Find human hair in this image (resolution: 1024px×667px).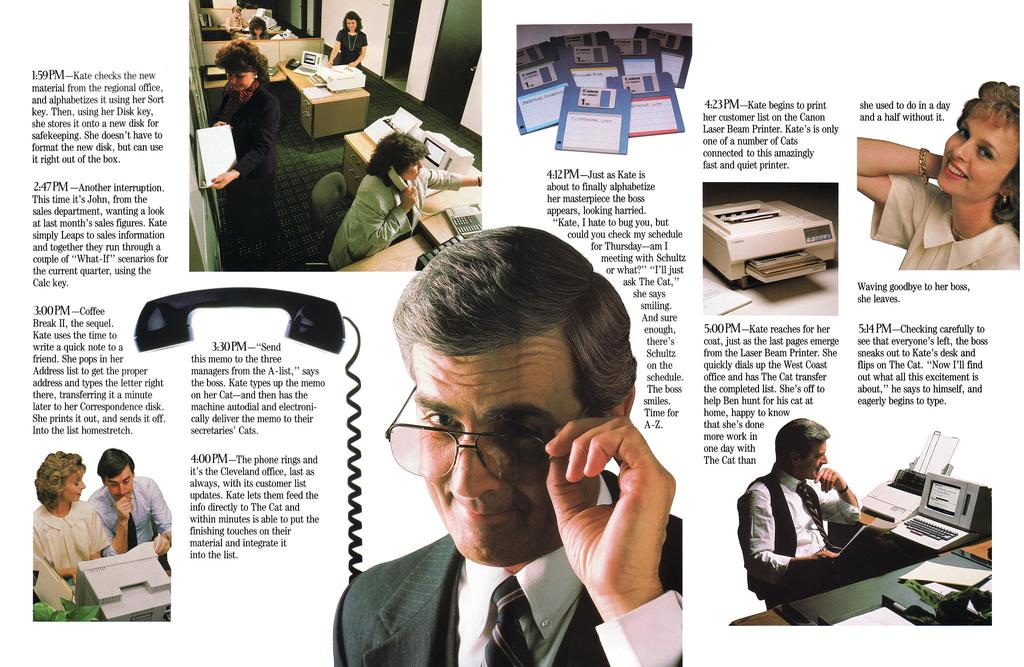
l=35, t=451, r=84, b=507.
